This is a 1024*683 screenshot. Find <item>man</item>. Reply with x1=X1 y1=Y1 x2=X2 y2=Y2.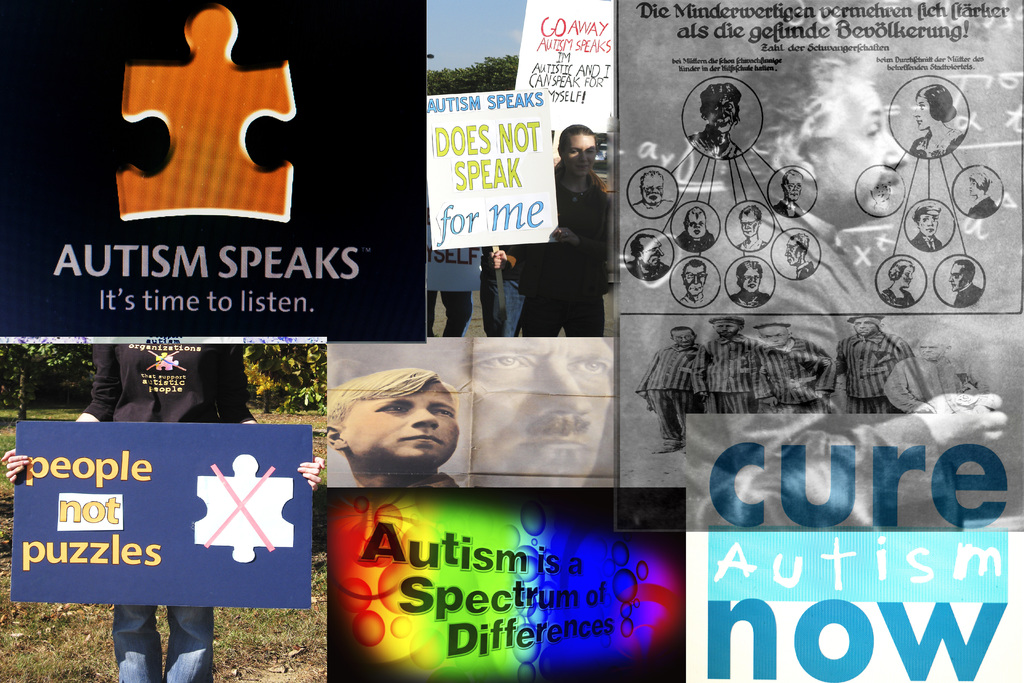
x1=692 y1=314 x2=757 y2=414.
